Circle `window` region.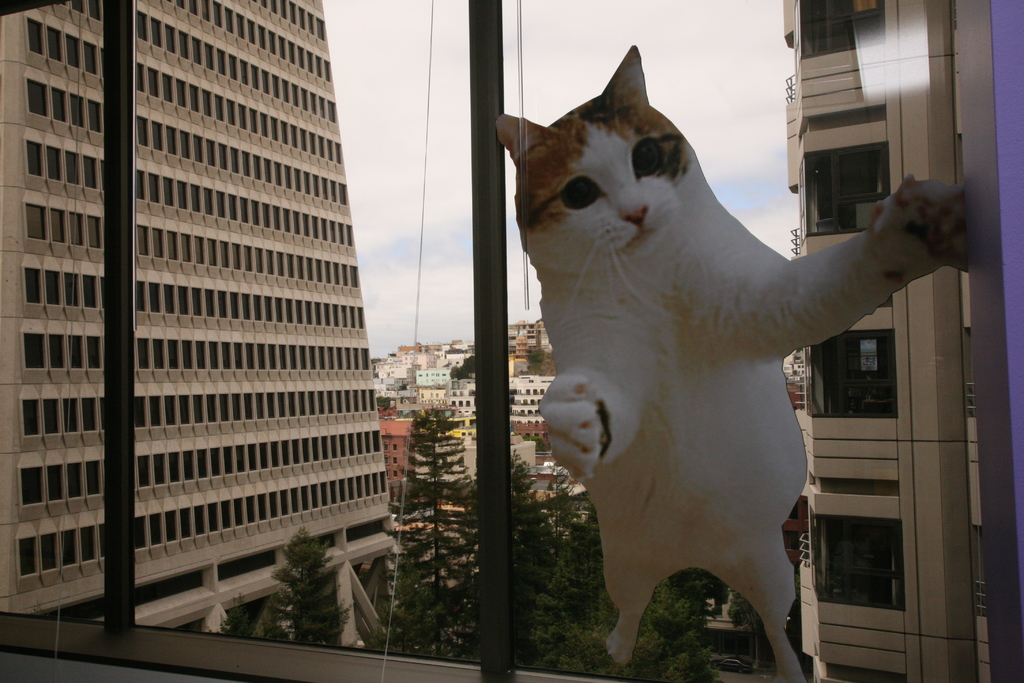
Region: BBox(65, 274, 79, 306).
